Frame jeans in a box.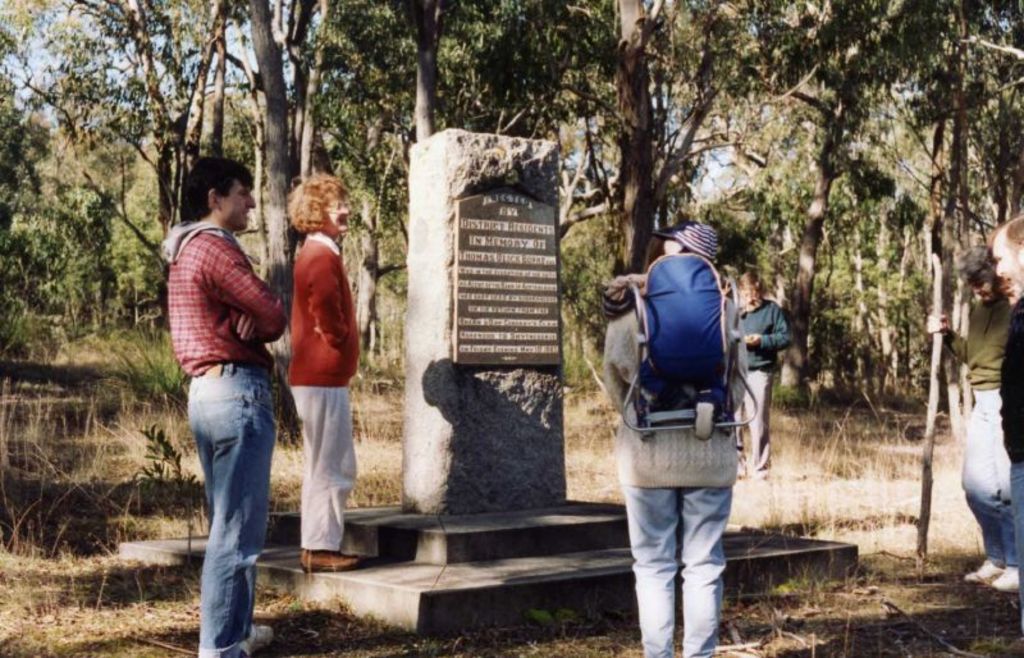
(1011,463,1023,623).
